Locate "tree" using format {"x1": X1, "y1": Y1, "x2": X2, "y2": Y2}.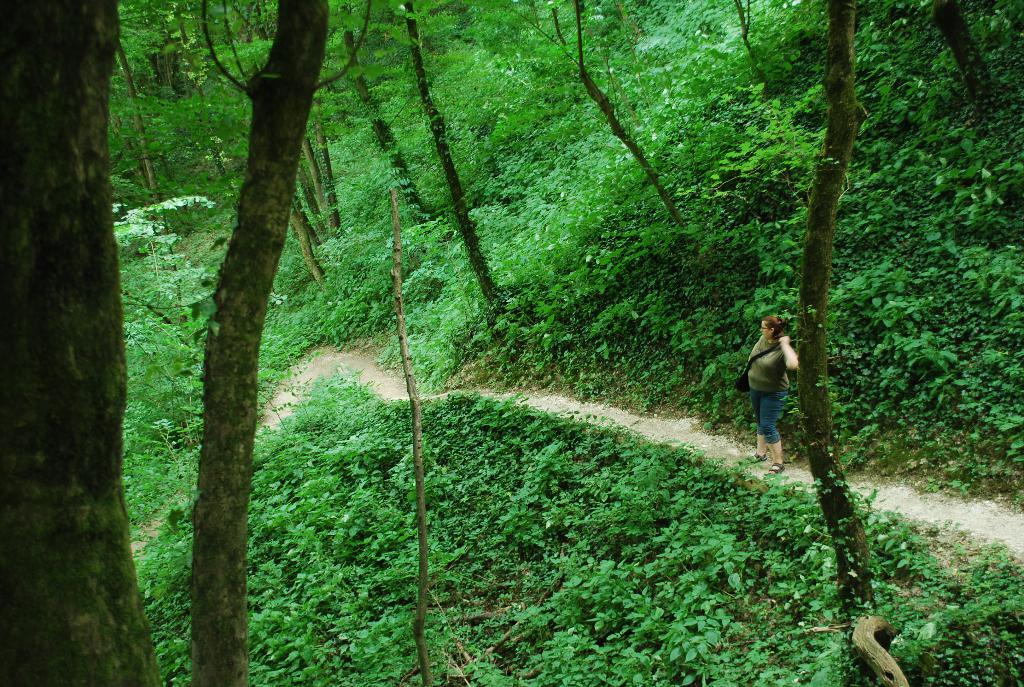
{"x1": 794, "y1": 0, "x2": 909, "y2": 686}.
